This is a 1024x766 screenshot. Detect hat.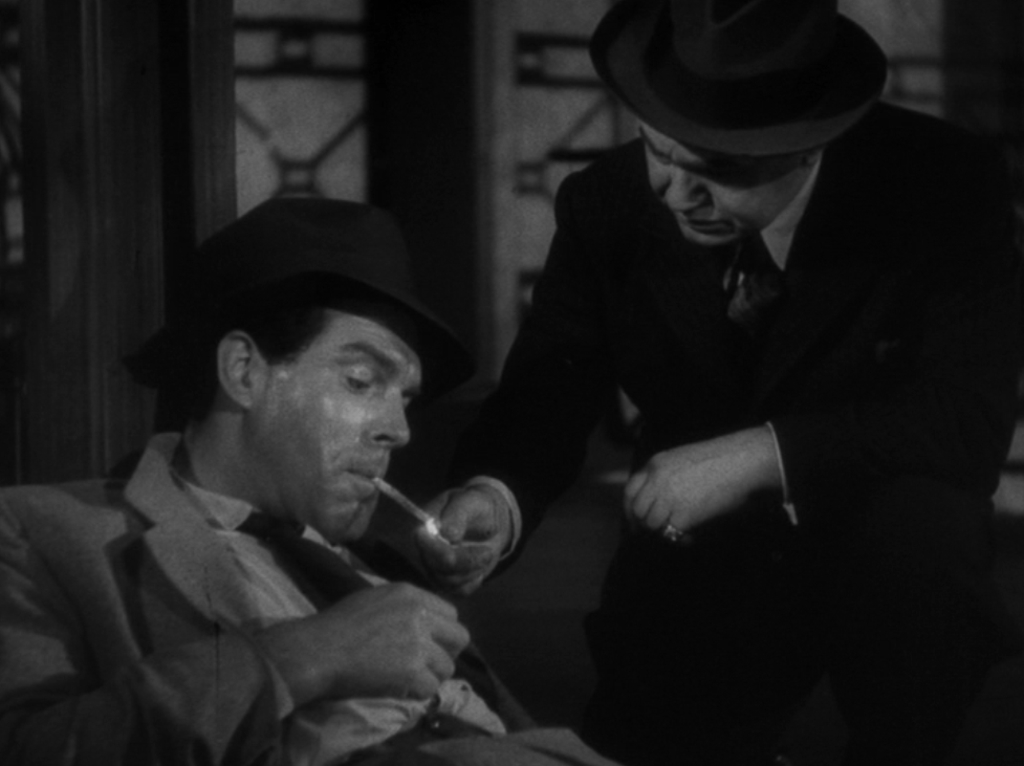
x1=589, y1=0, x2=888, y2=165.
